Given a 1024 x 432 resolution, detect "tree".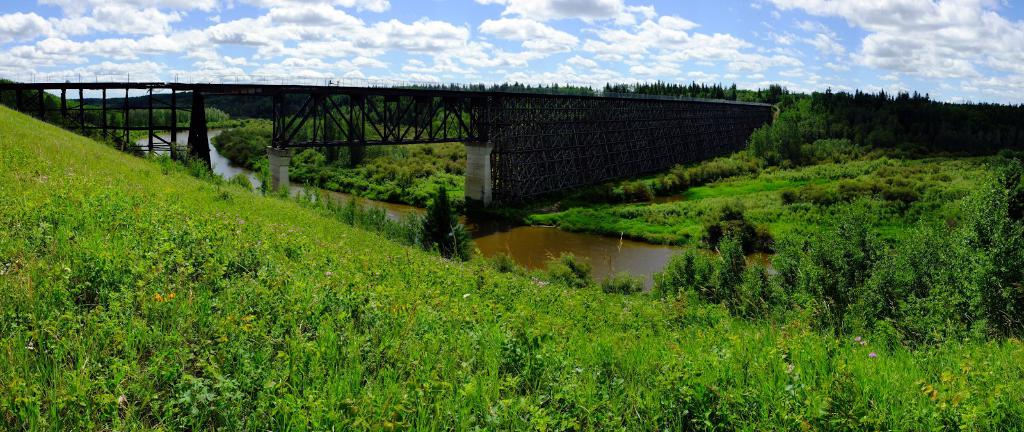
(x1=410, y1=187, x2=474, y2=271).
